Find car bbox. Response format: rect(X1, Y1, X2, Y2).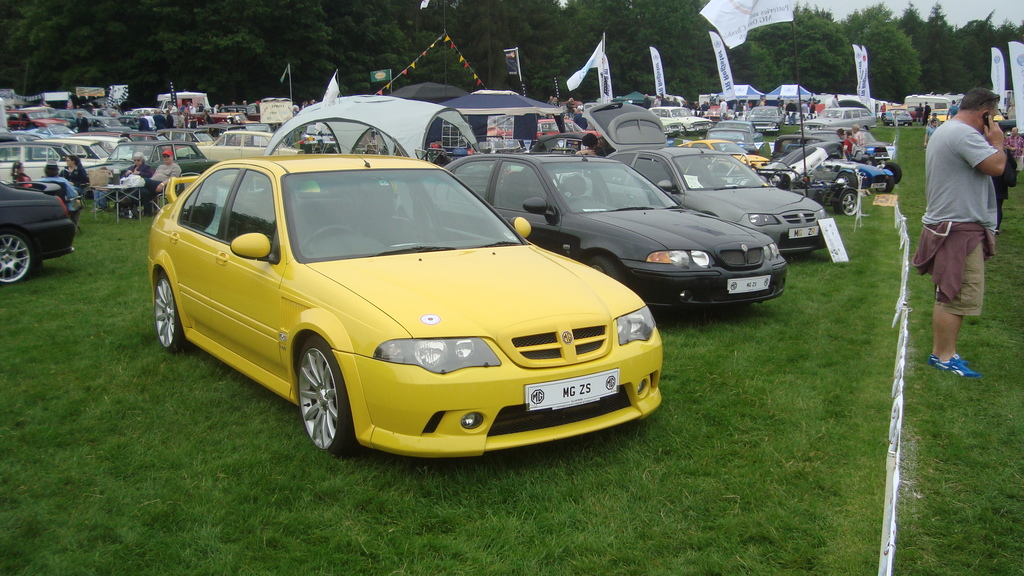
rect(588, 145, 836, 255).
